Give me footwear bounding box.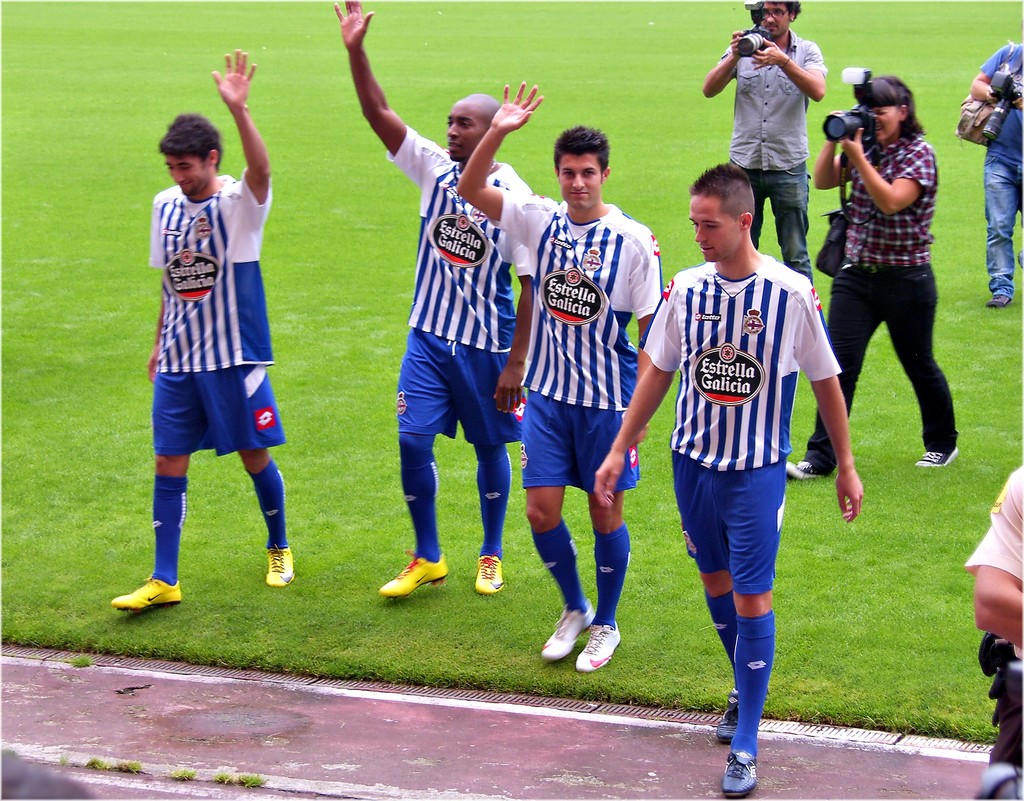
[788,464,821,480].
